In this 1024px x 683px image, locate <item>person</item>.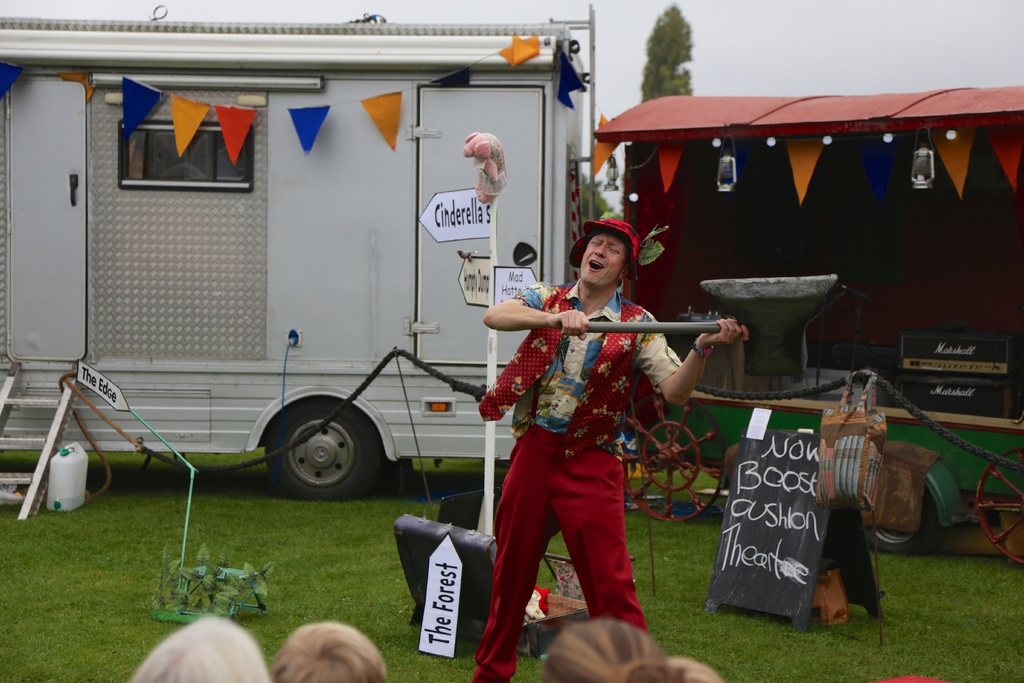
Bounding box: [left=128, top=603, right=273, bottom=682].
